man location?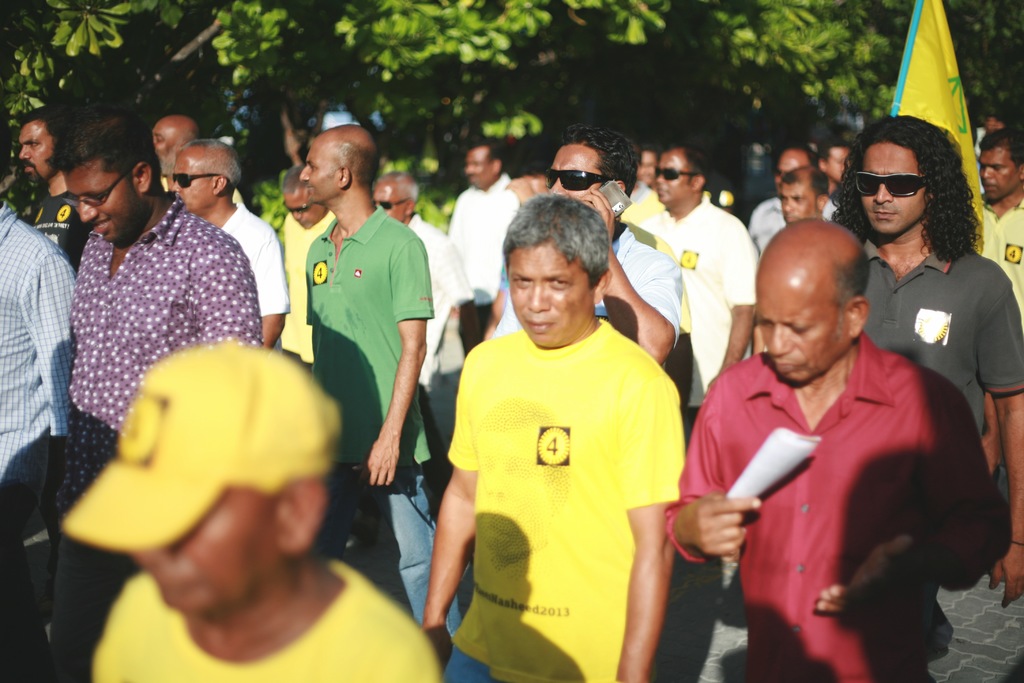
l=297, t=123, r=462, b=639
